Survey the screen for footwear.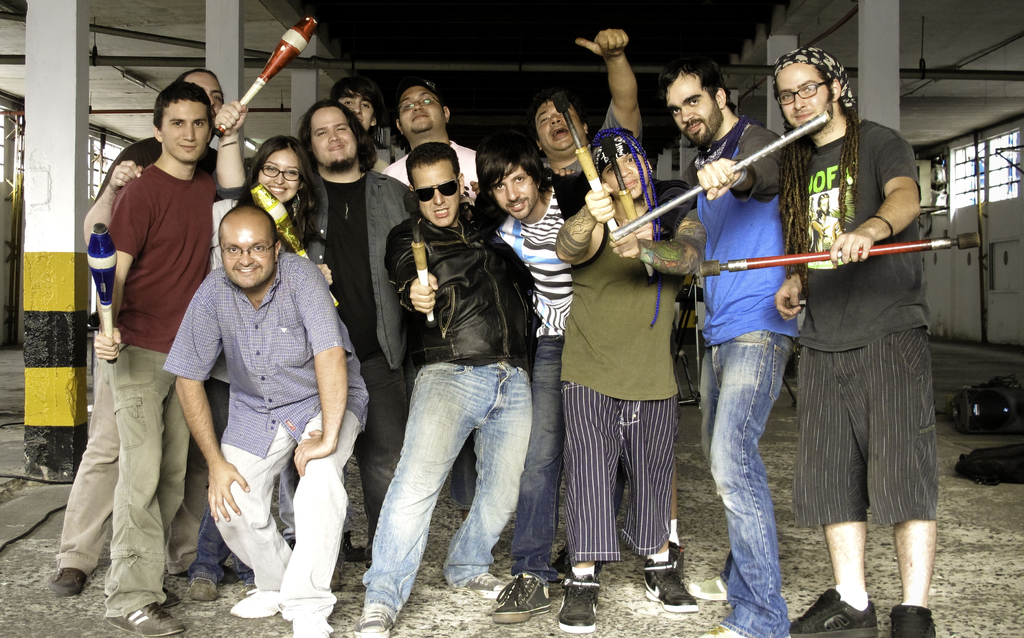
Survey found: bbox=[354, 606, 396, 637].
